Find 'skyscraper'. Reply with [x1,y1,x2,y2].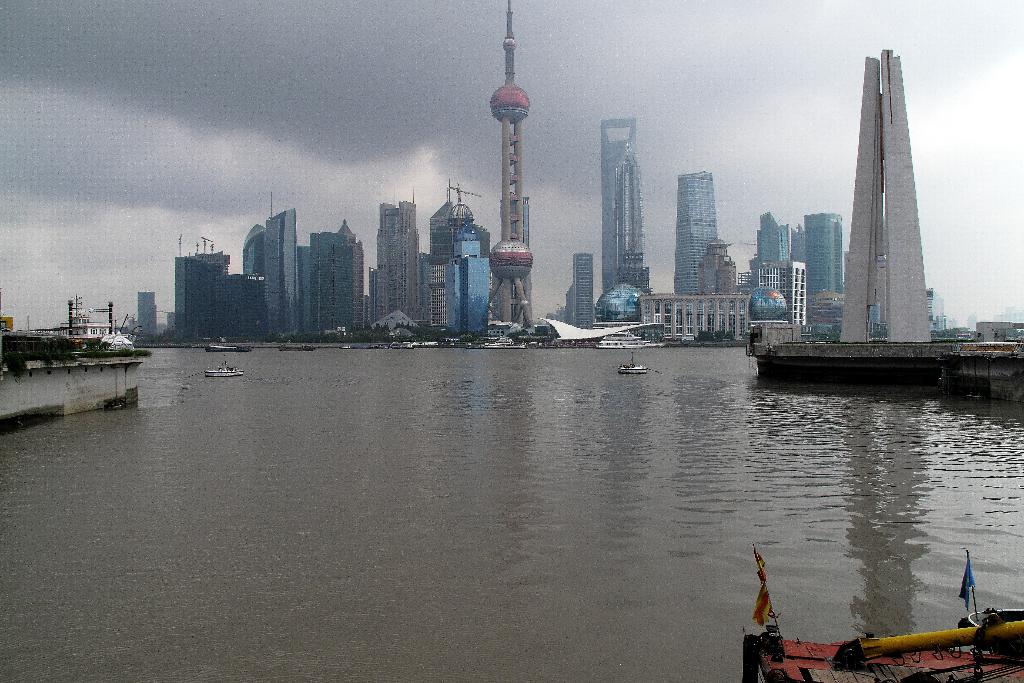
[500,197,532,319].
